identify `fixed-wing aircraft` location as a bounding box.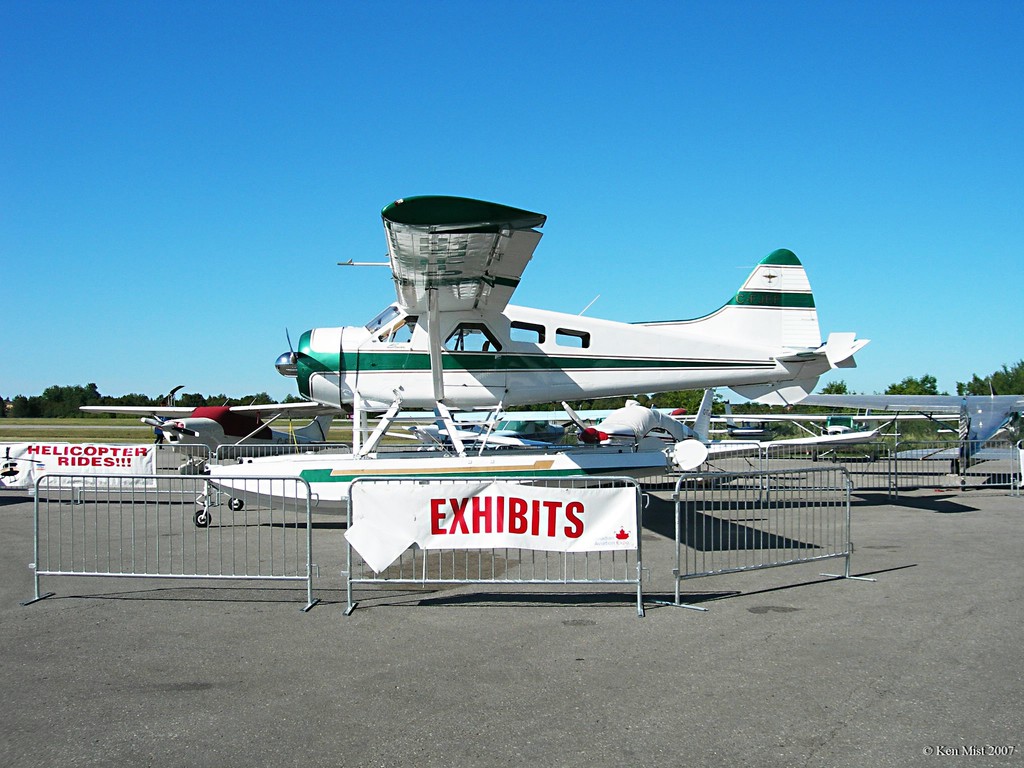
BBox(81, 191, 869, 412).
